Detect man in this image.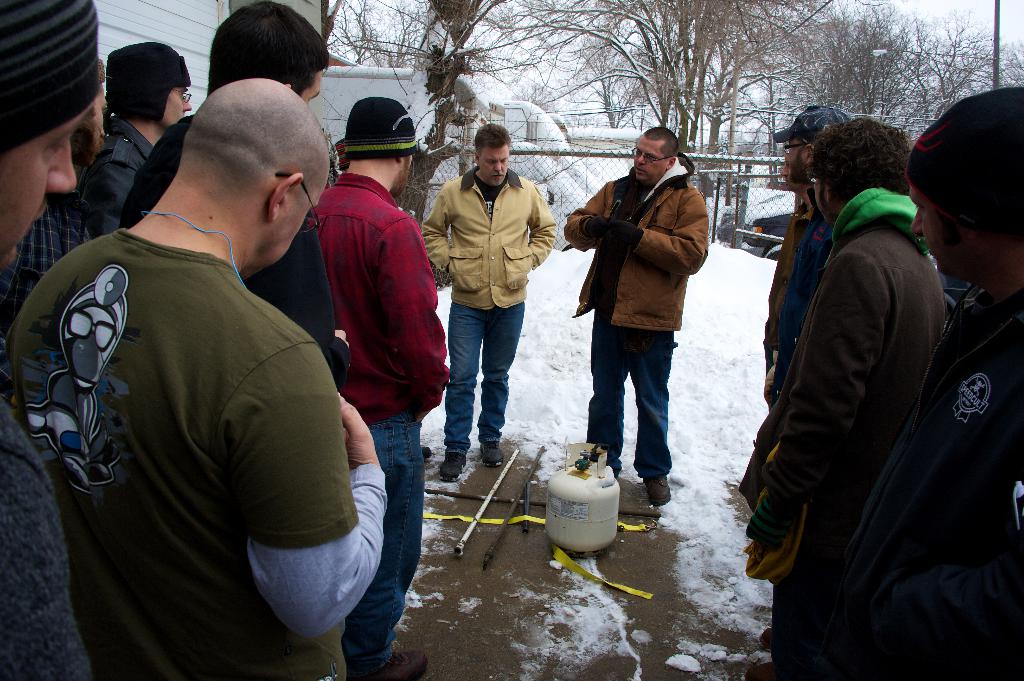
Detection: box=[563, 127, 706, 508].
